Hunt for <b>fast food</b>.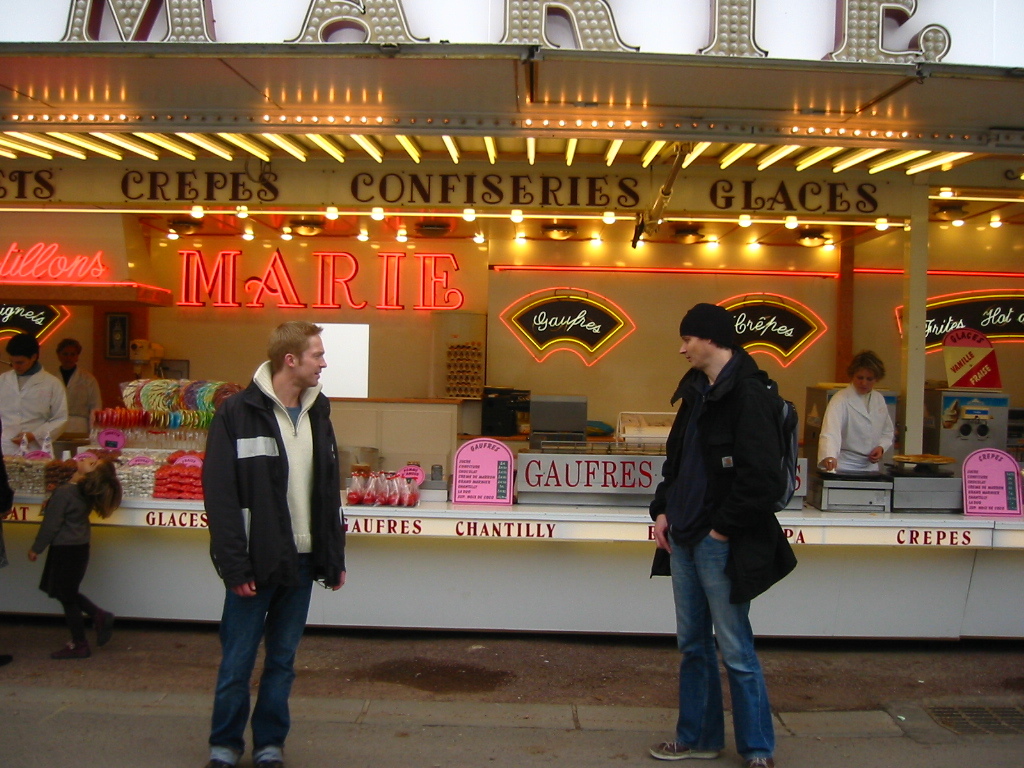
Hunted down at left=894, top=451, right=952, bottom=466.
